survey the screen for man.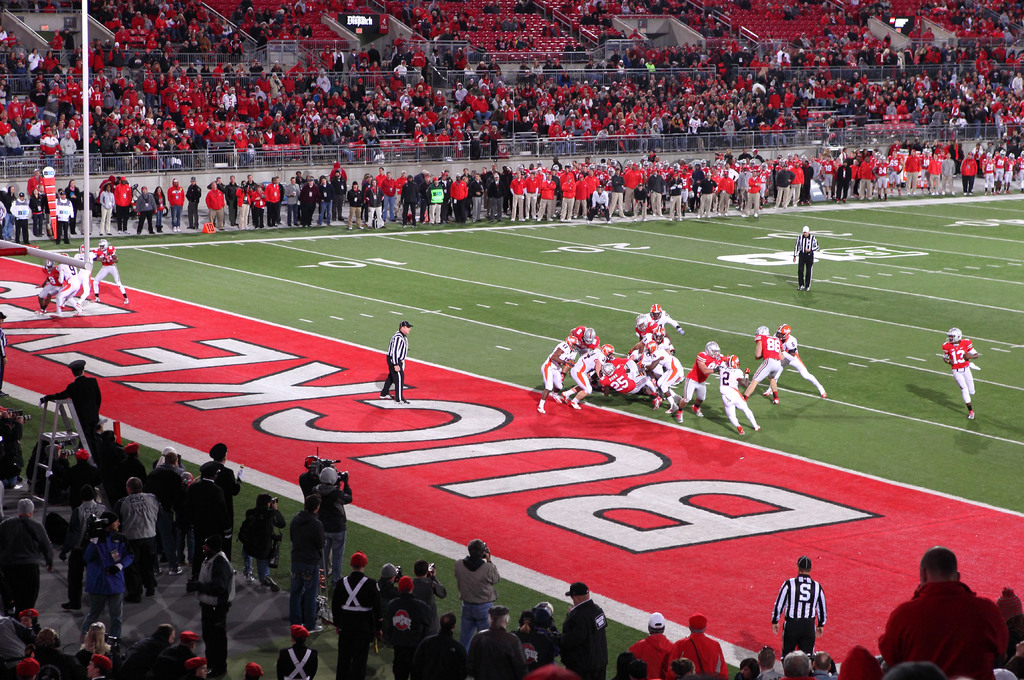
Survey found: x1=495 y1=36 x2=508 y2=50.
